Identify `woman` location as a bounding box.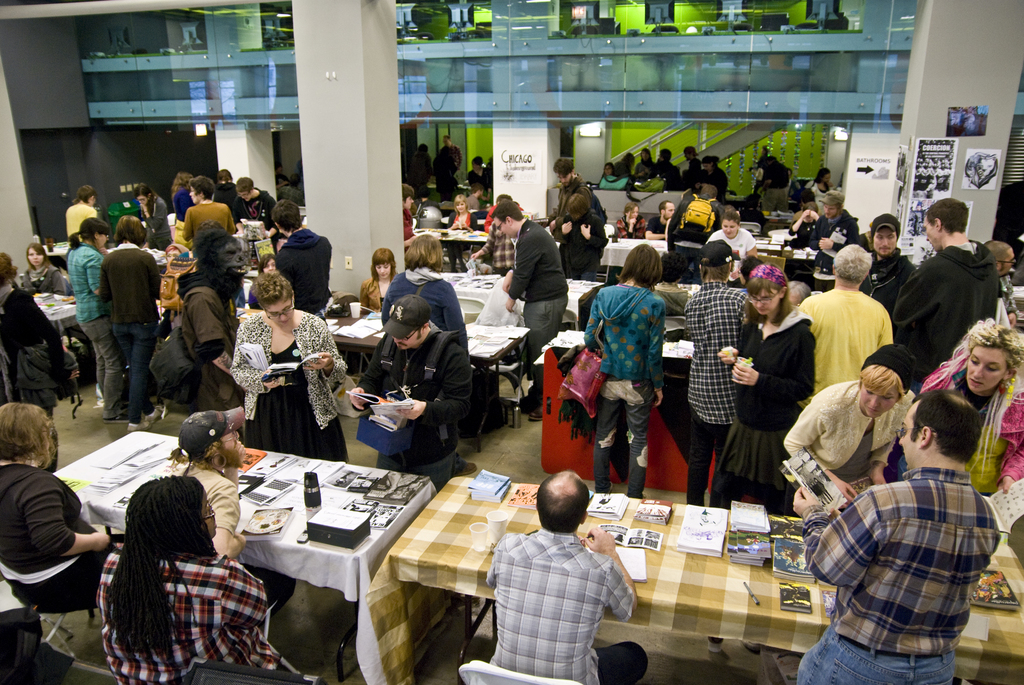
[left=356, top=244, right=402, bottom=314].
